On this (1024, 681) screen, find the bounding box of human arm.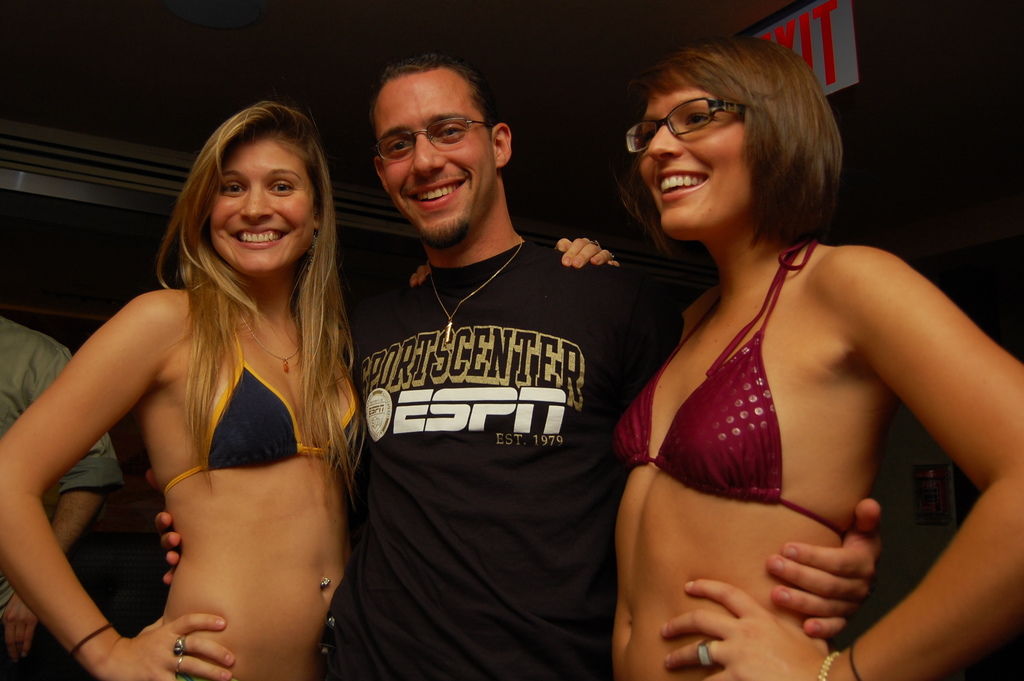
Bounding box: region(553, 226, 621, 272).
